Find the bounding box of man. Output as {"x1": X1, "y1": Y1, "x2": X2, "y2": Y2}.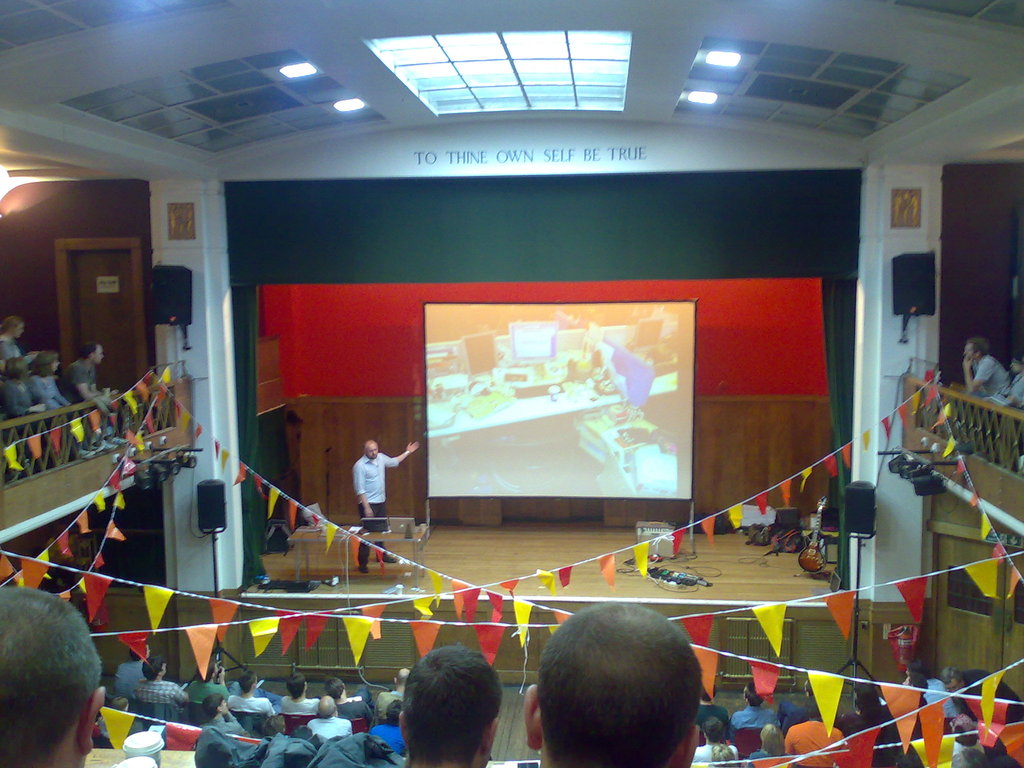
{"x1": 376, "y1": 667, "x2": 410, "y2": 723}.
